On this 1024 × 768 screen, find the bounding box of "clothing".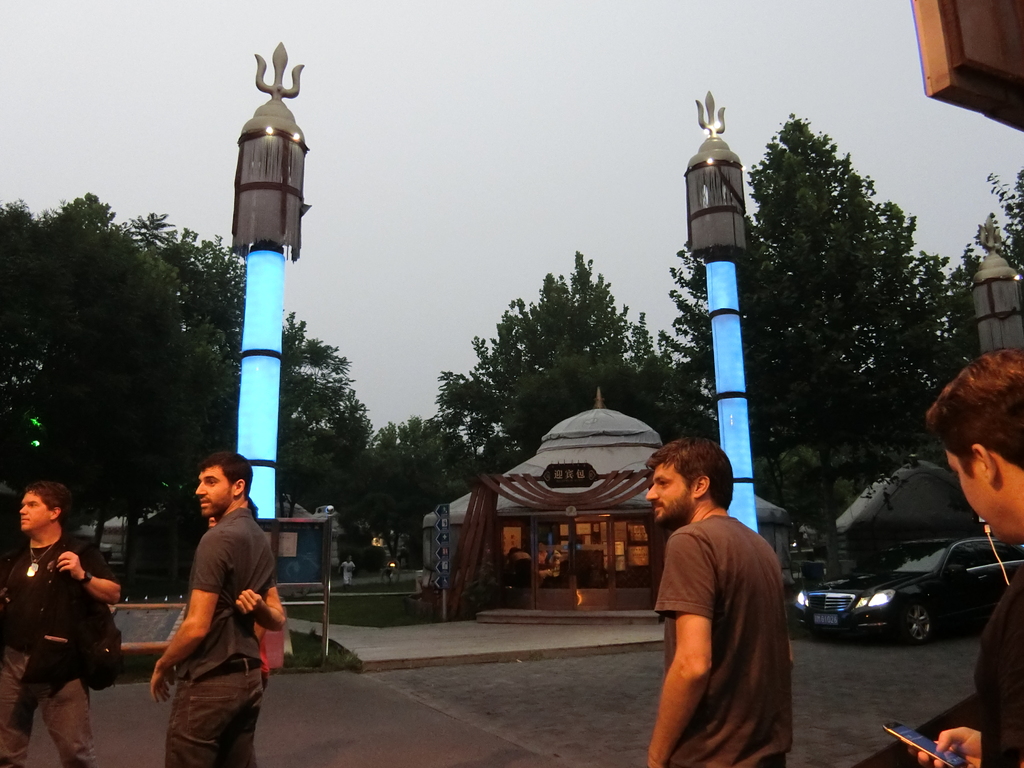
Bounding box: 640, 490, 797, 740.
